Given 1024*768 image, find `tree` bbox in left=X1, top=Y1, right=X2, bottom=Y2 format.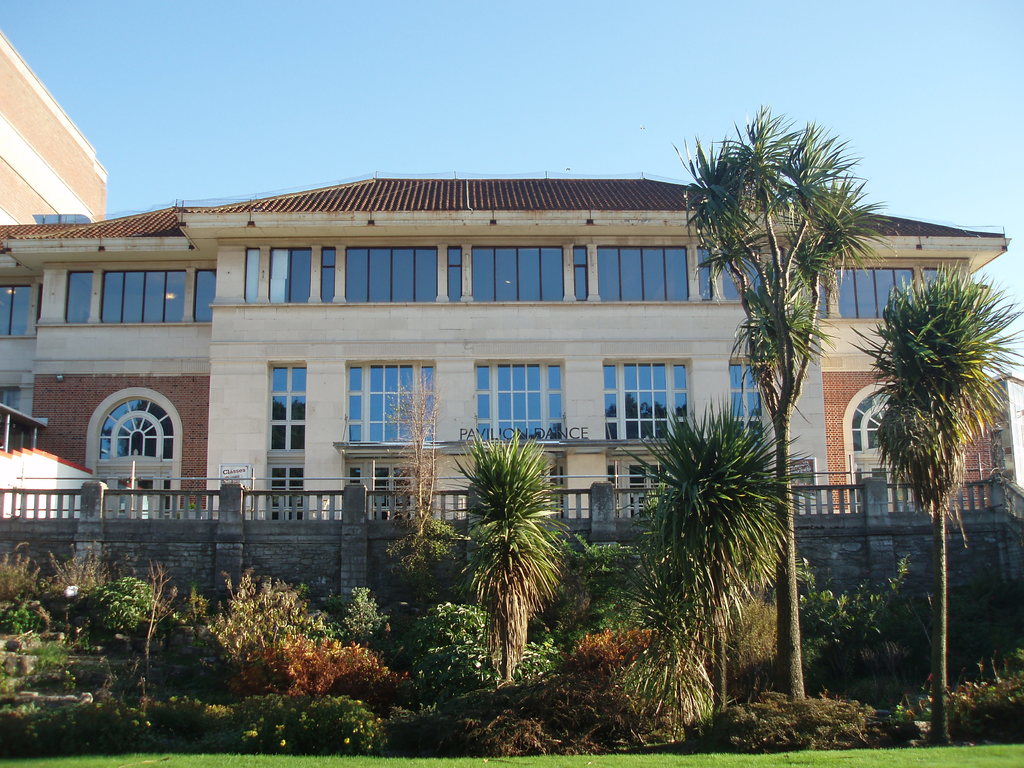
left=596, top=390, right=824, bottom=743.
